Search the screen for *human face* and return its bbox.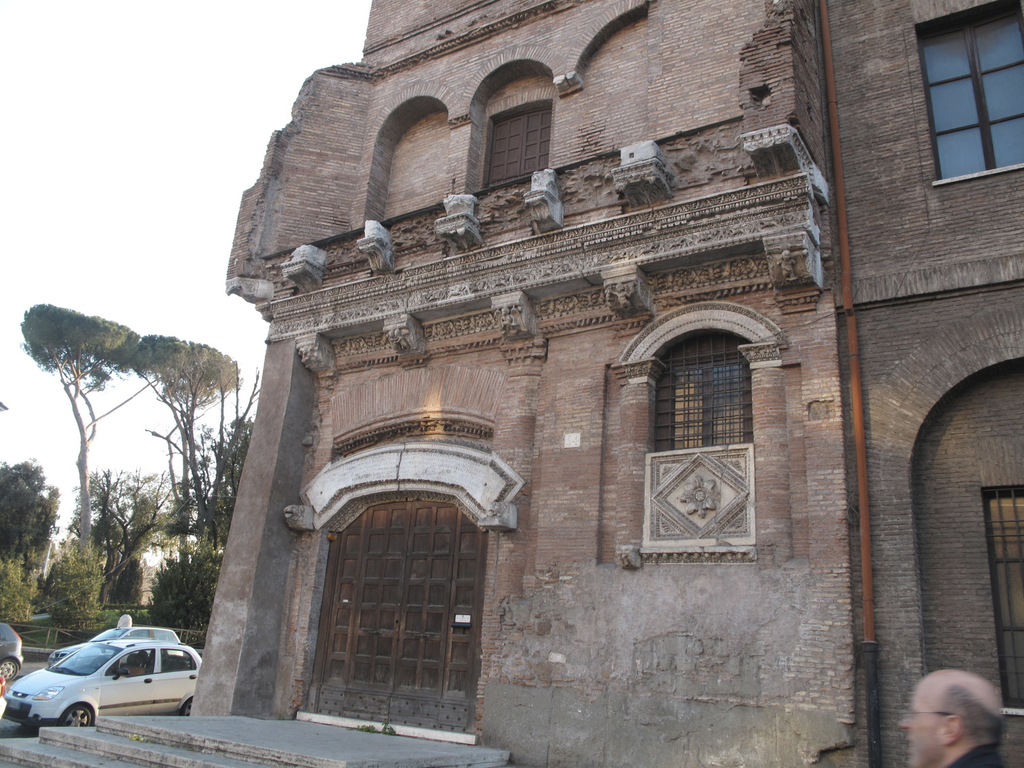
Found: rect(897, 694, 941, 767).
